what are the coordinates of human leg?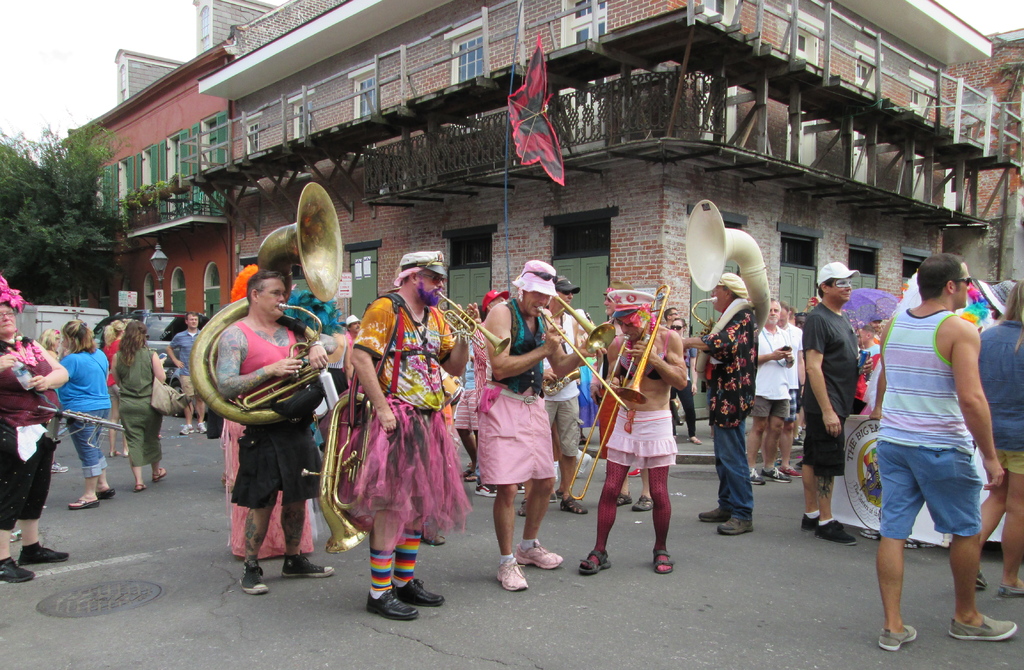
rect(490, 478, 566, 596).
